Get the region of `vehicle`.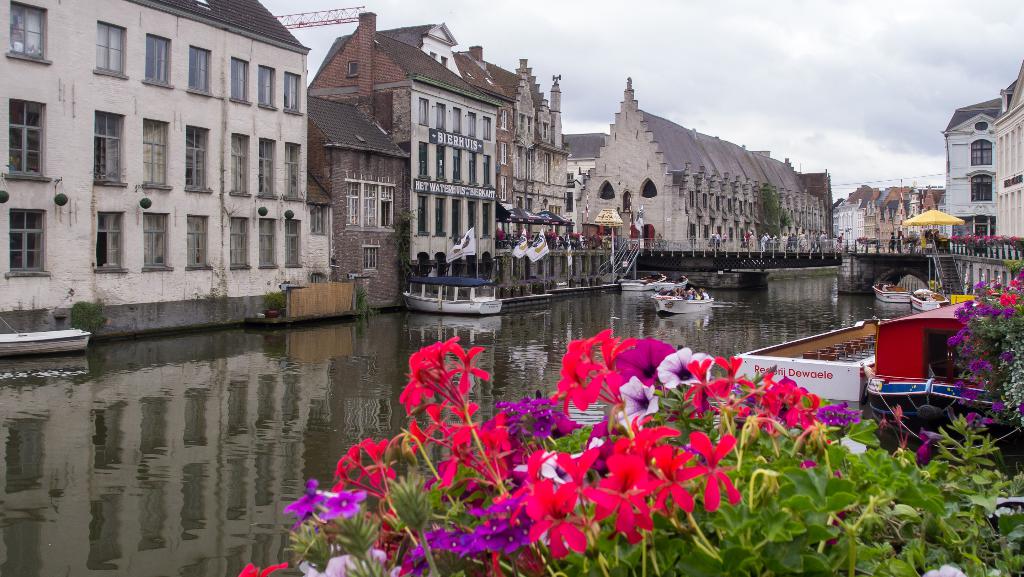
[left=870, top=280, right=911, bottom=304].
